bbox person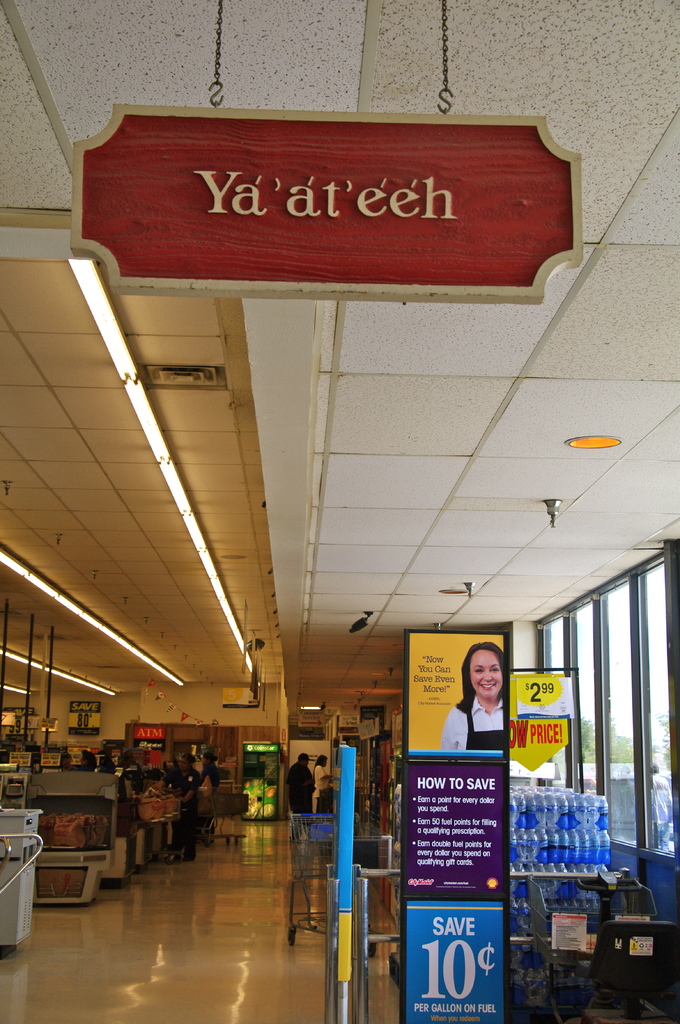
[161,755,200,861]
